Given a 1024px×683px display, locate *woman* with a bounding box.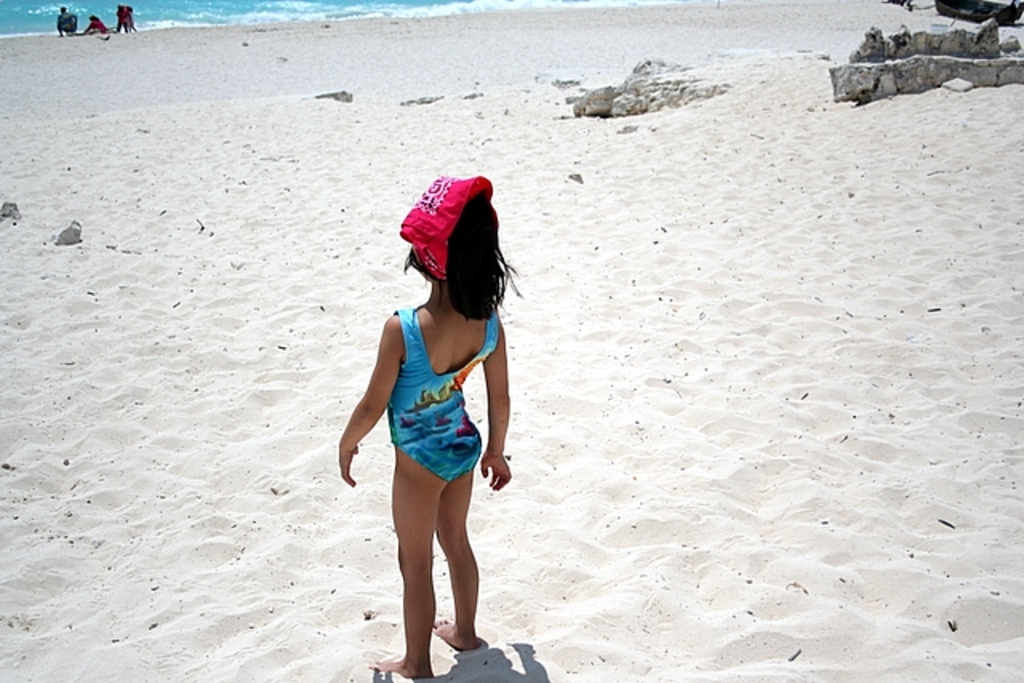
Located: rect(336, 181, 509, 681).
